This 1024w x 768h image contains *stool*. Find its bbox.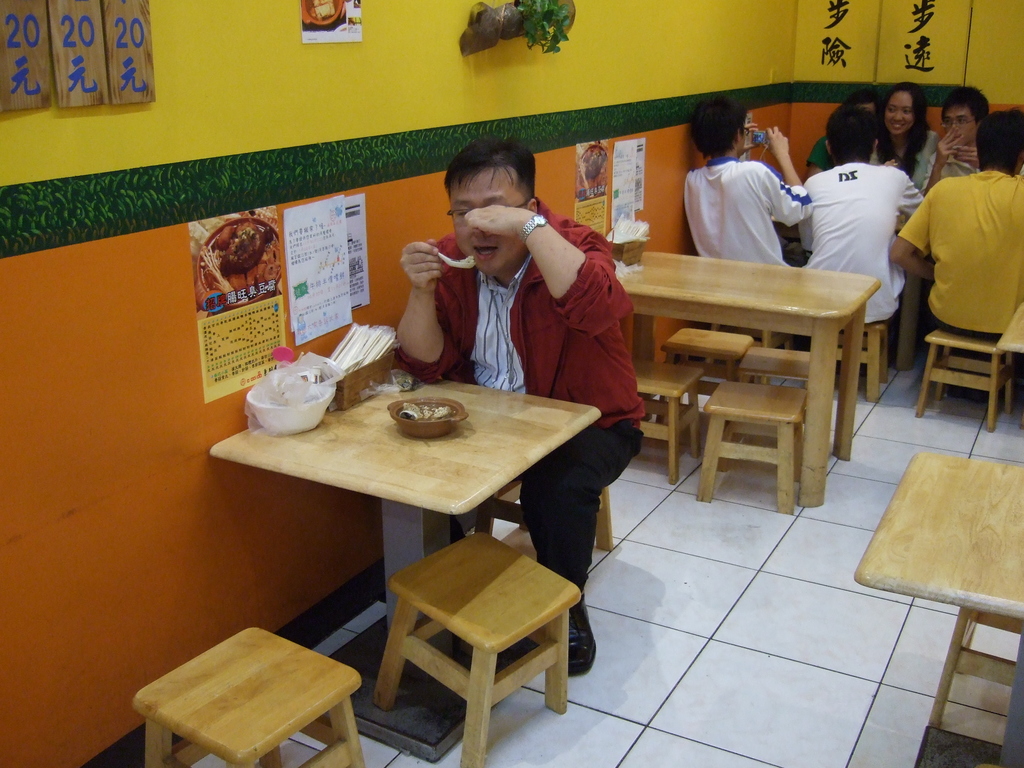
locate(661, 326, 753, 394).
